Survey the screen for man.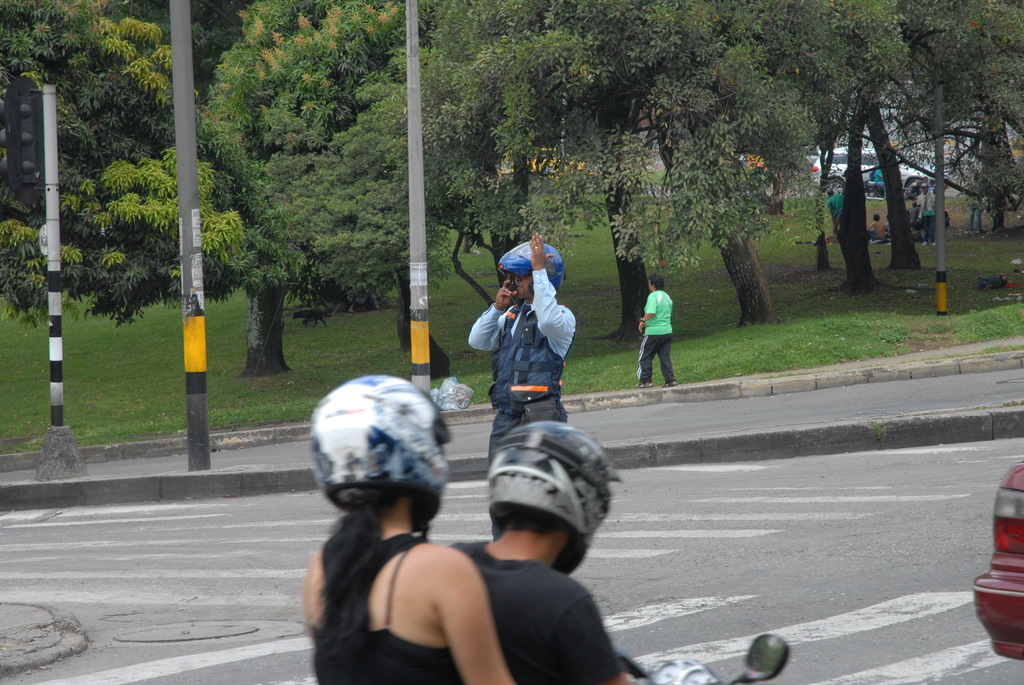
Survey found: x1=634, y1=275, x2=681, y2=386.
